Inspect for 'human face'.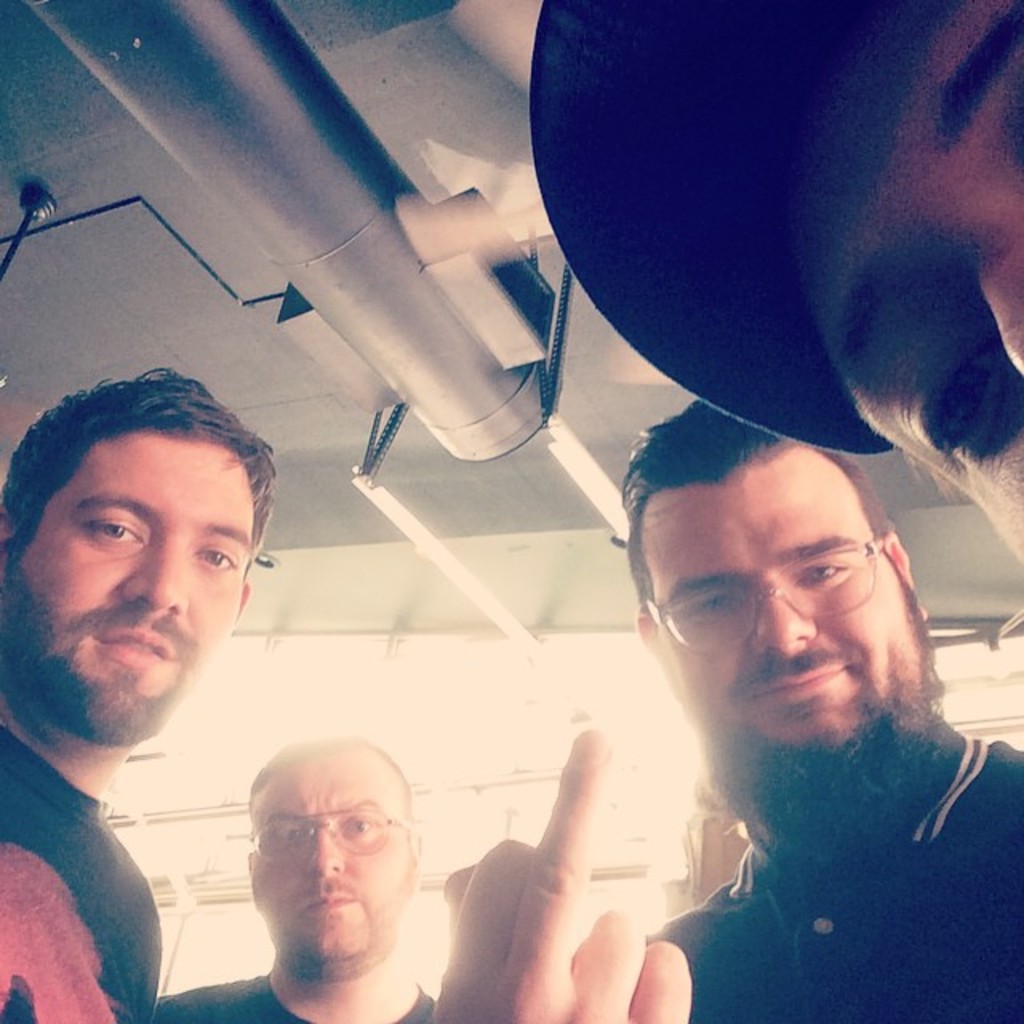
Inspection: 0 424 256 750.
